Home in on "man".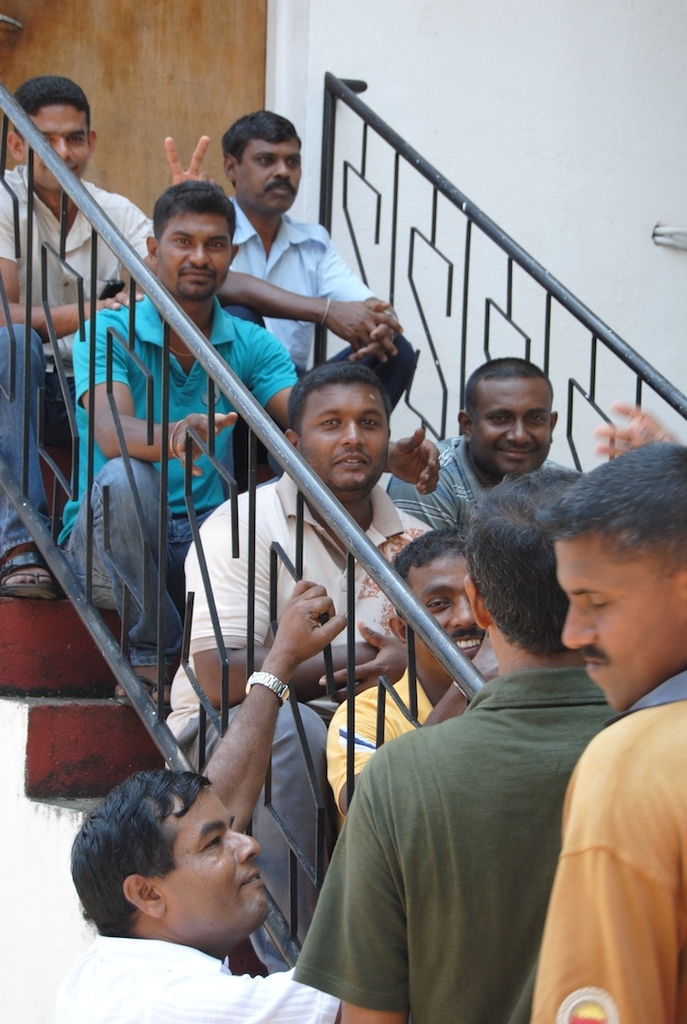
Homed in at {"x1": 391, "y1": 353, "x2": 591, "y2": 553}.
